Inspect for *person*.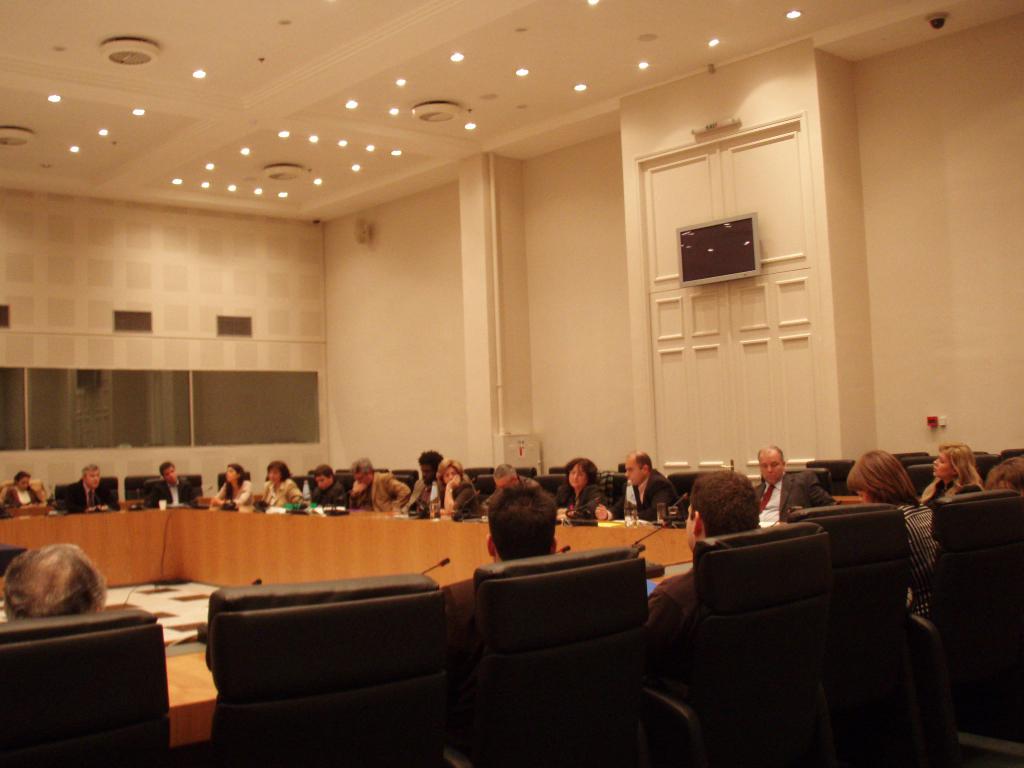
Inspection: box=[593, 451, 678, 522].
